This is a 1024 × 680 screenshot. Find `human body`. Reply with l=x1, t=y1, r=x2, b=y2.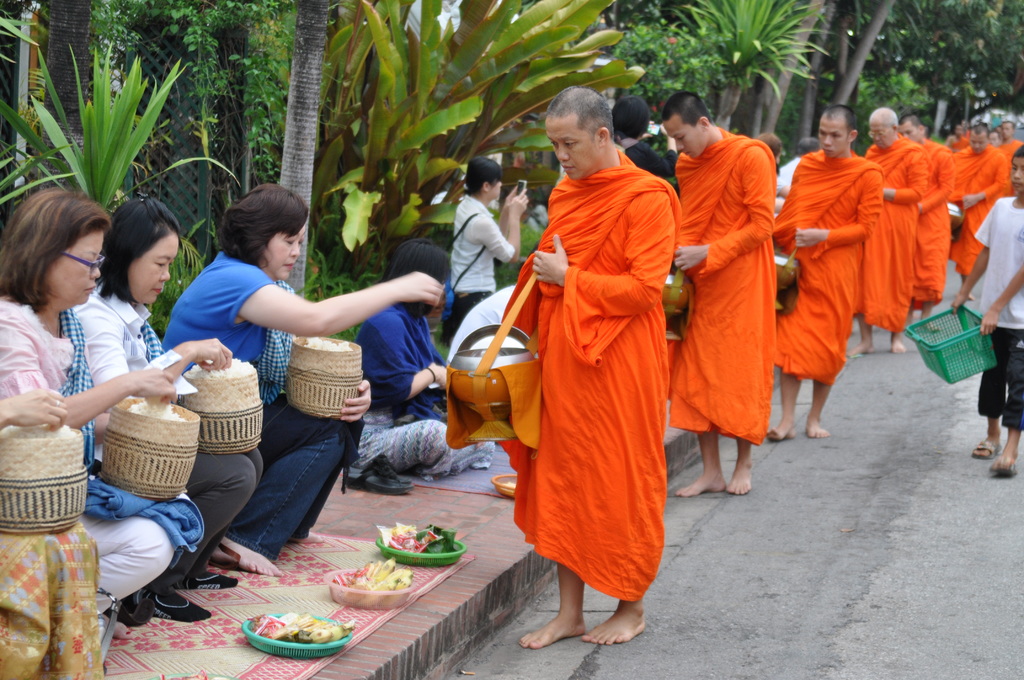
l=769, t=99, r=887, b=444.
